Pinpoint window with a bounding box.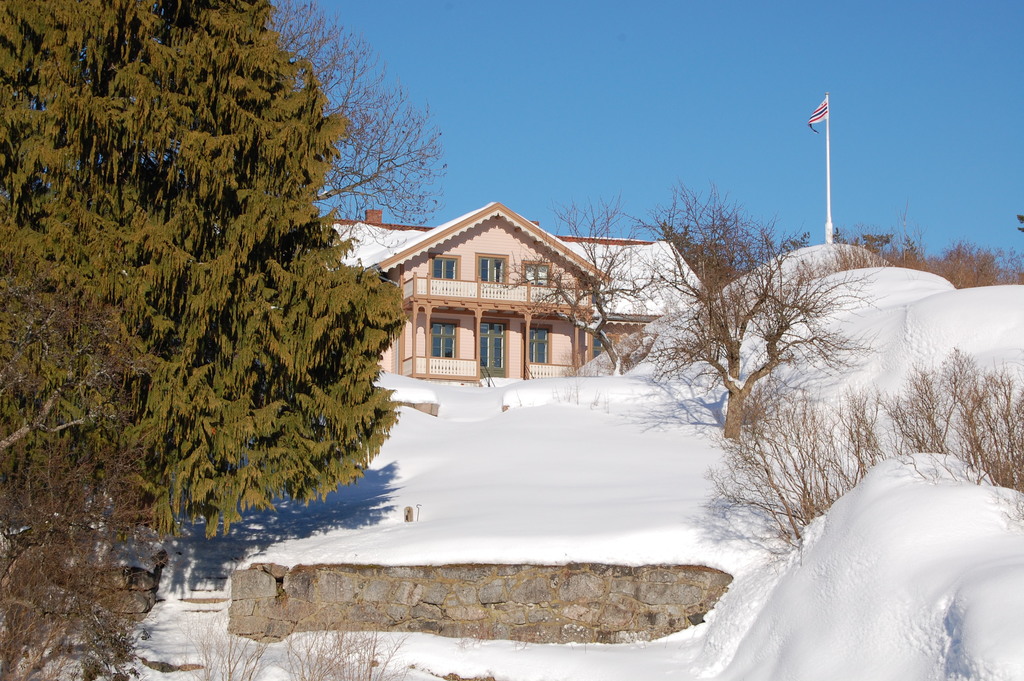
bbox(430, 253, 459, 282).
